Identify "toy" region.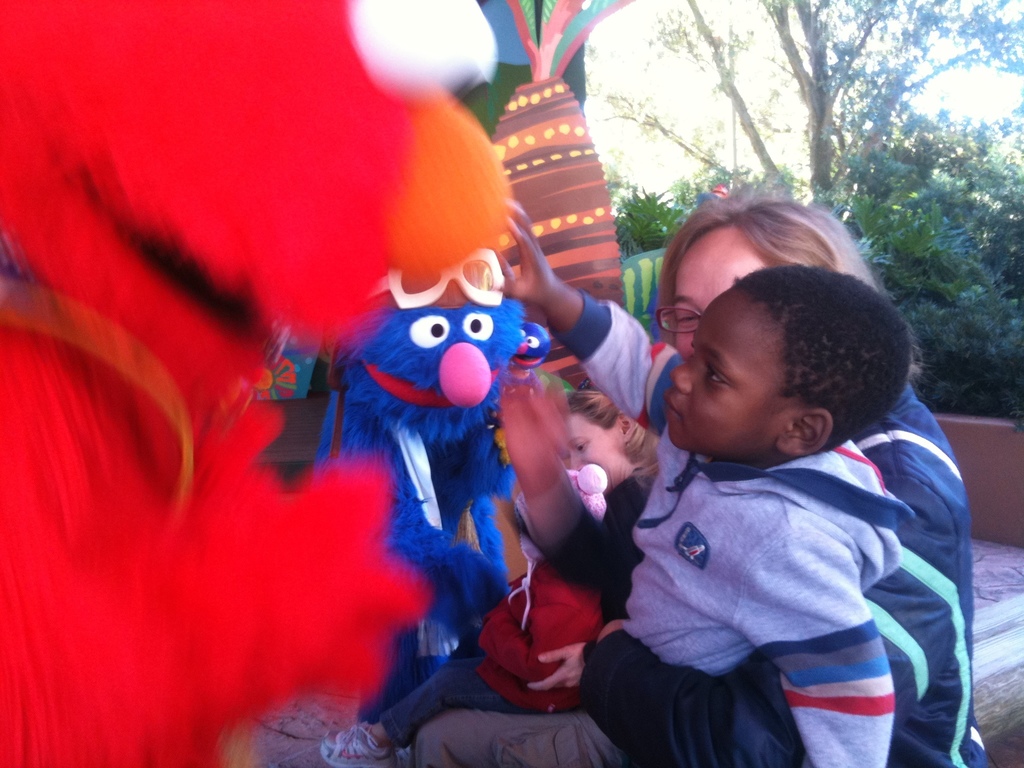
Region: (0, 0, 509, 767).
